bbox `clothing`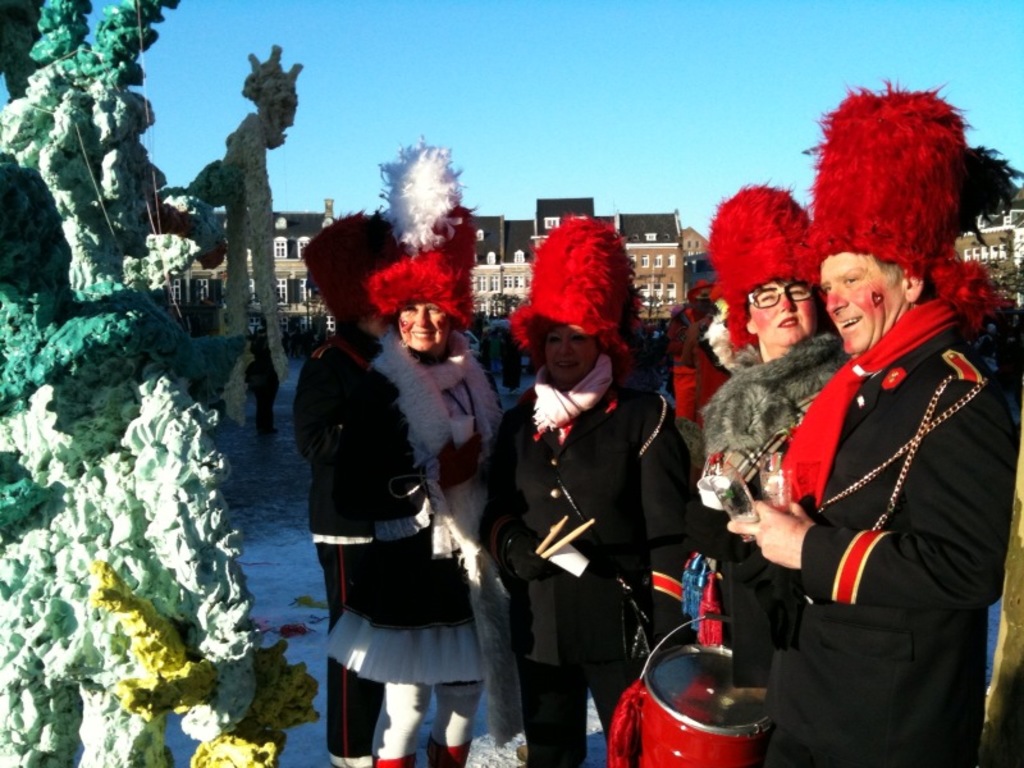
detection(247, 358, 288, 425)
